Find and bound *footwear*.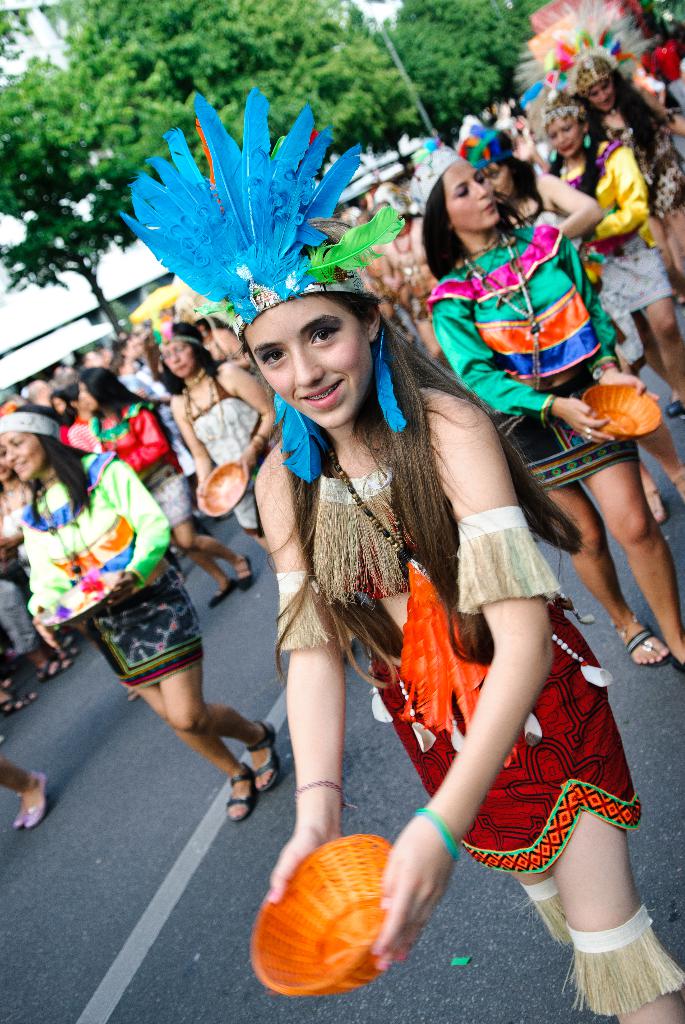
Bound: locate(643, 485, 669, 518).
